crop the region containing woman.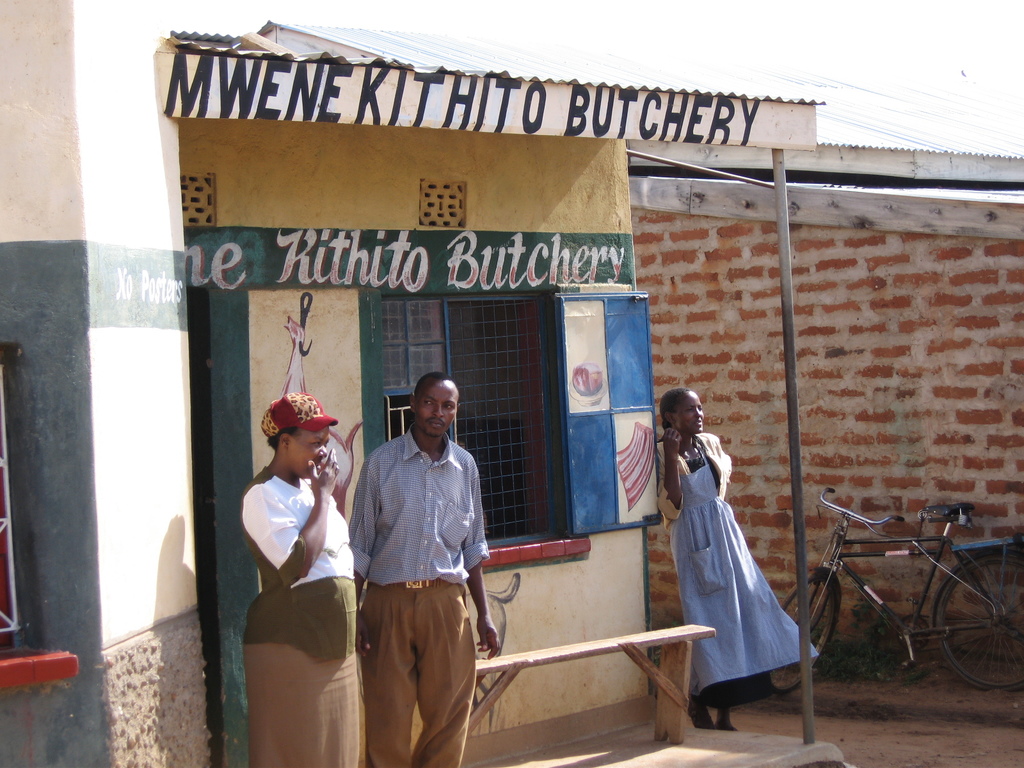
Crop region: bbox=(644, 376, 806, 730).
